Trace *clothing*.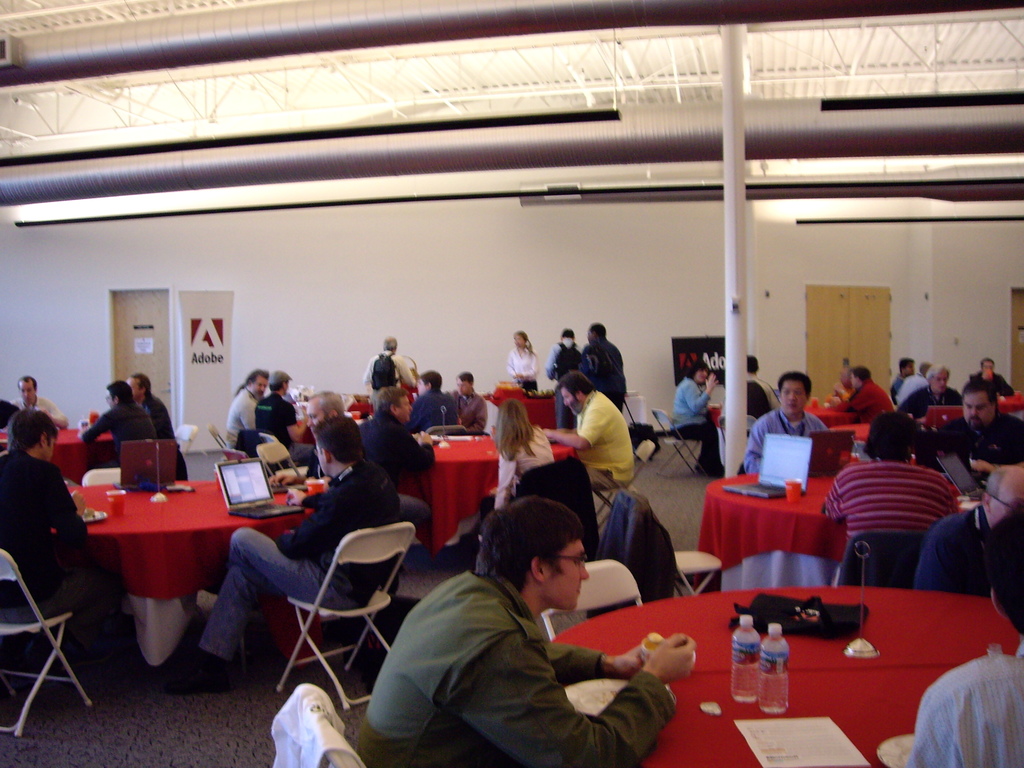
Traced to 360,355,419,399.
